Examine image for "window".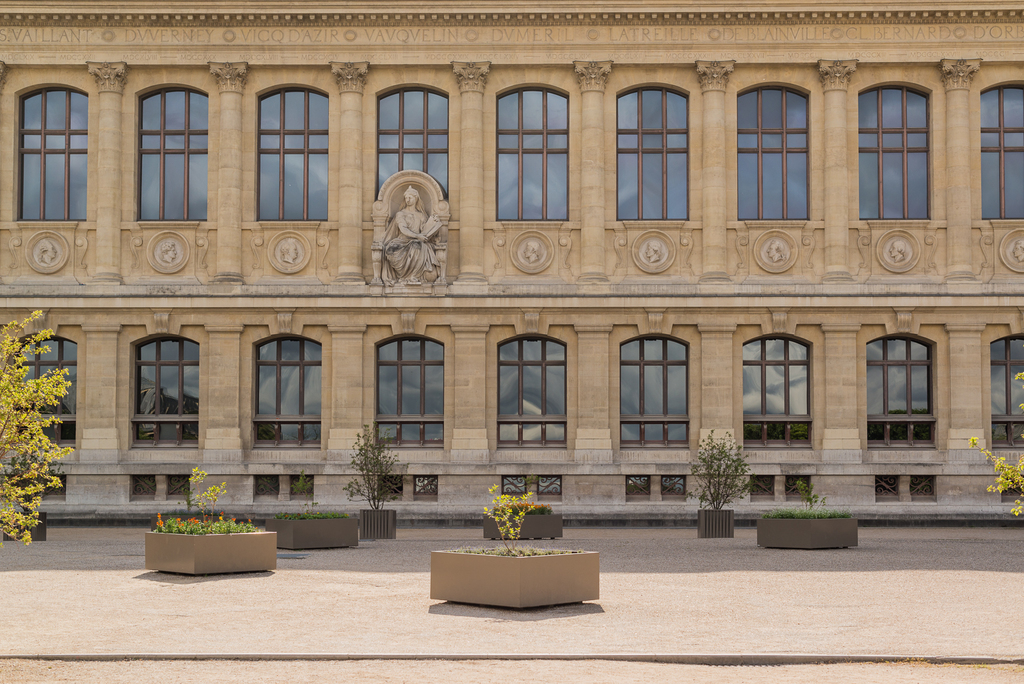
Examination result: <box>4,326,88,453</box>.
